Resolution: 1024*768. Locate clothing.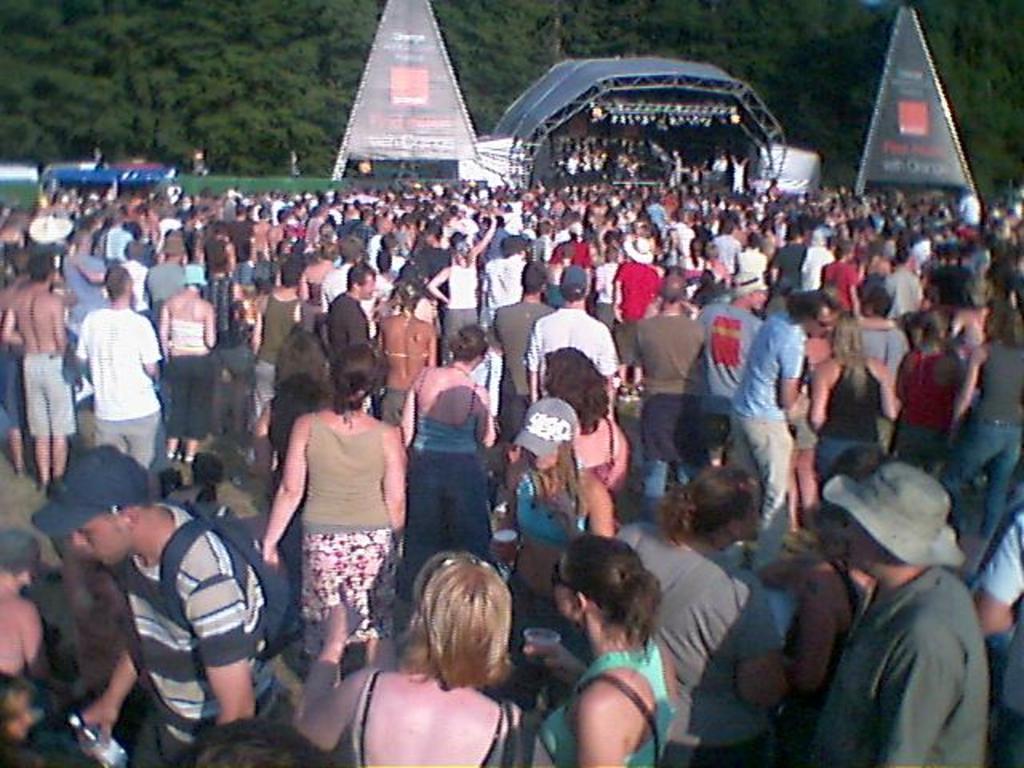
locate(0, 589, 42, 683).
